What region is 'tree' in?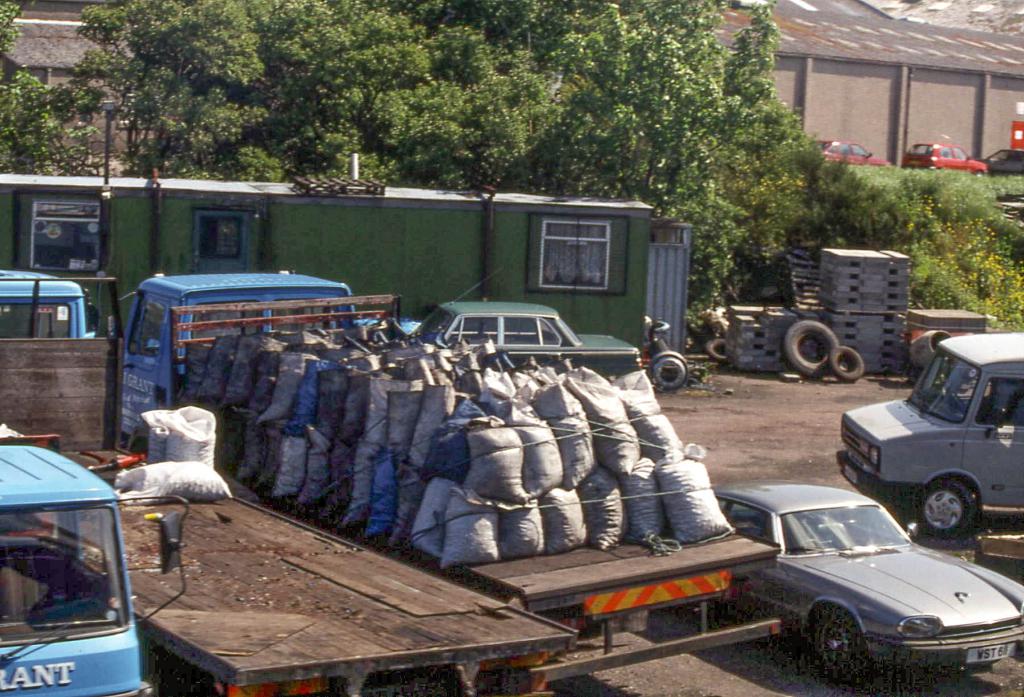
crop(561, 0, 746, 215).
